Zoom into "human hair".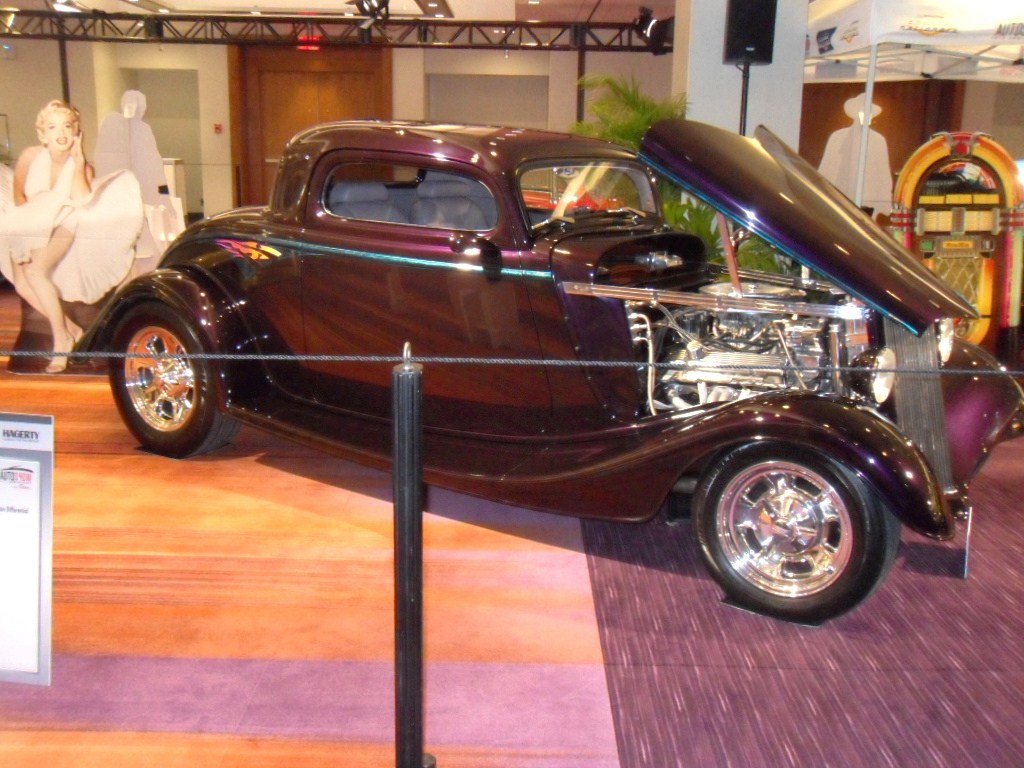
Zoom target: rect(30, 90, 83, 147).
